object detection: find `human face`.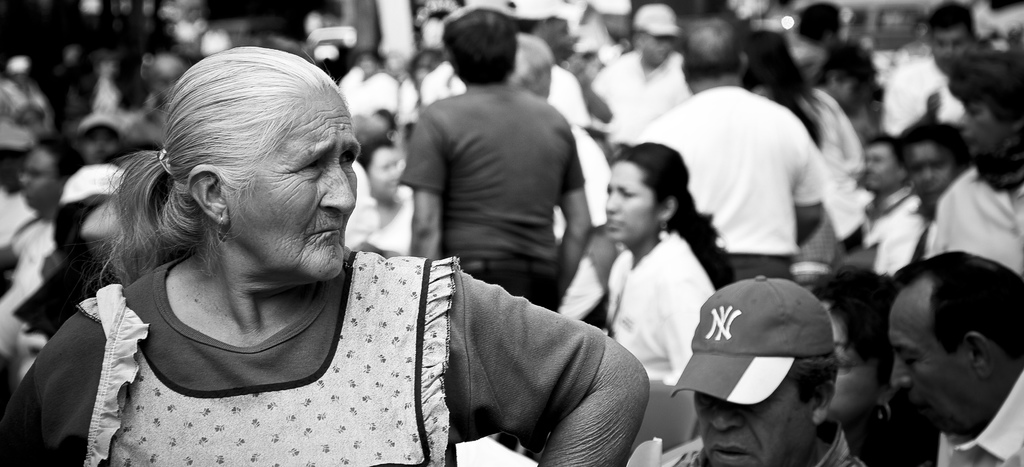
crop(819, 301, 879, 423).
